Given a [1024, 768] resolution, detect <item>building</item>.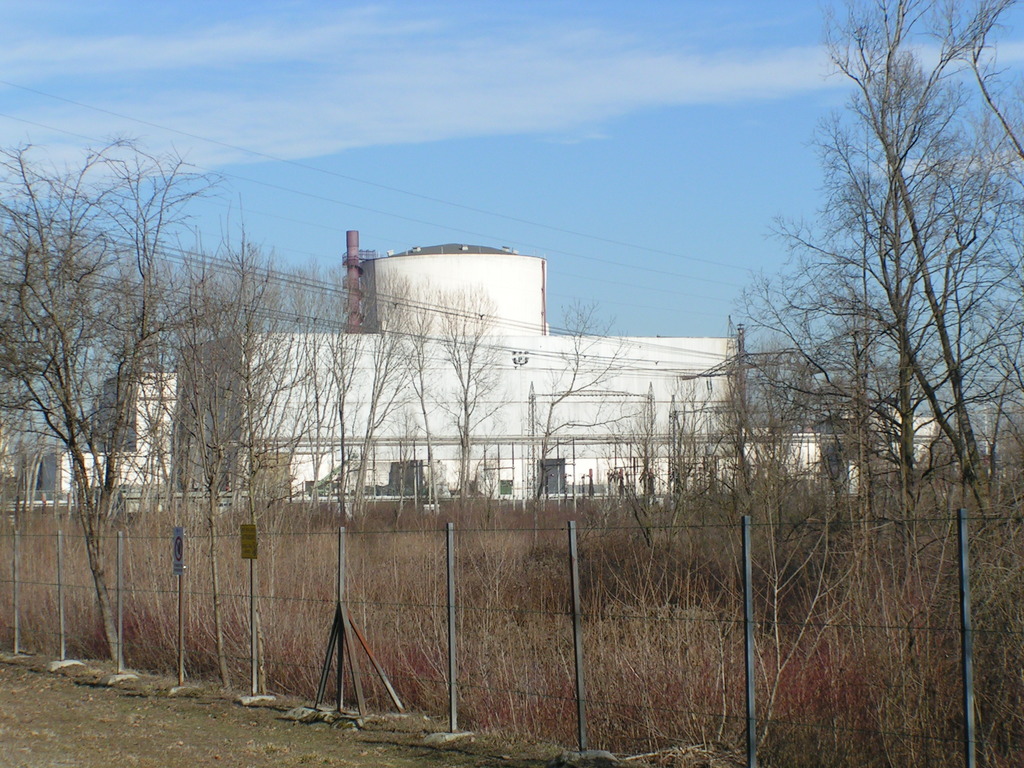
box(50, 236, 945, 498).
